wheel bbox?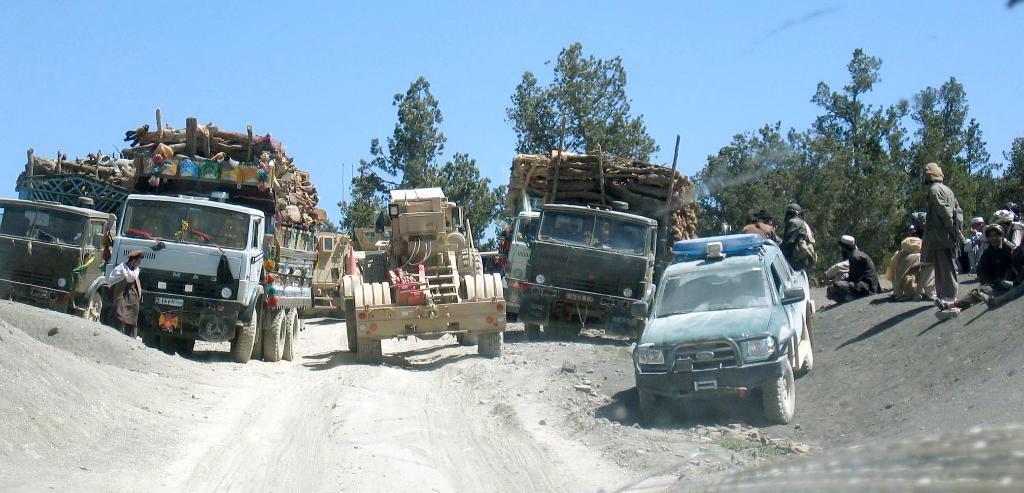
x1=640, y1=390, x2=657, y2=417
